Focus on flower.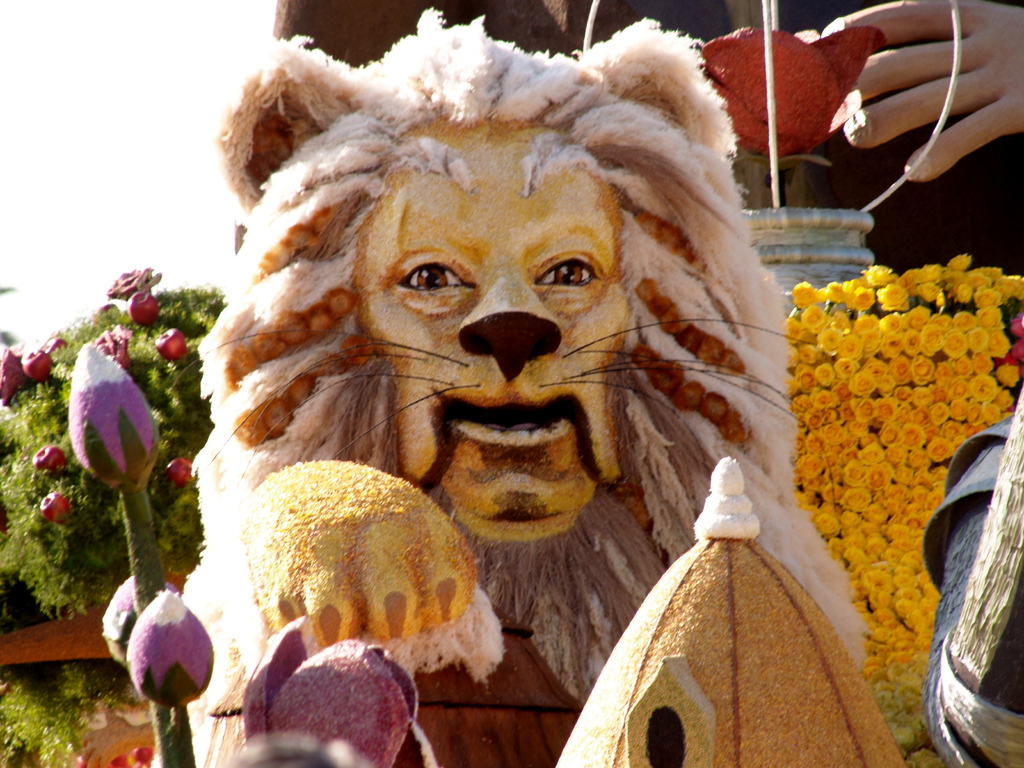
Focused at crop(29, 444, 70, 477).
